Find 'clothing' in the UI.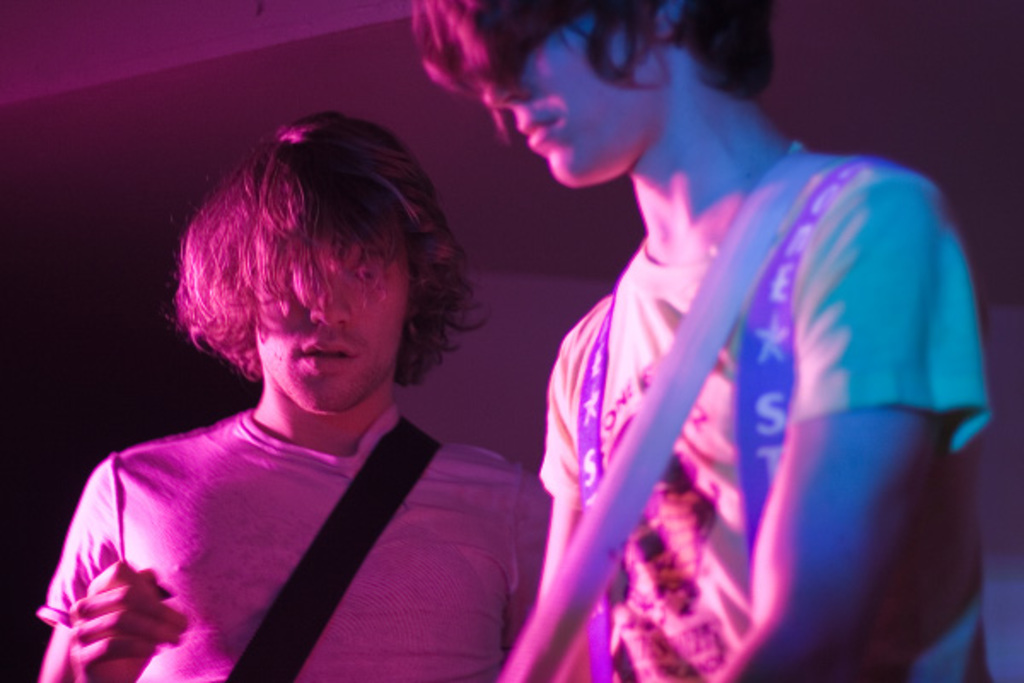
UI element at <bbox>538, 138, 993, 681</bbox>.
